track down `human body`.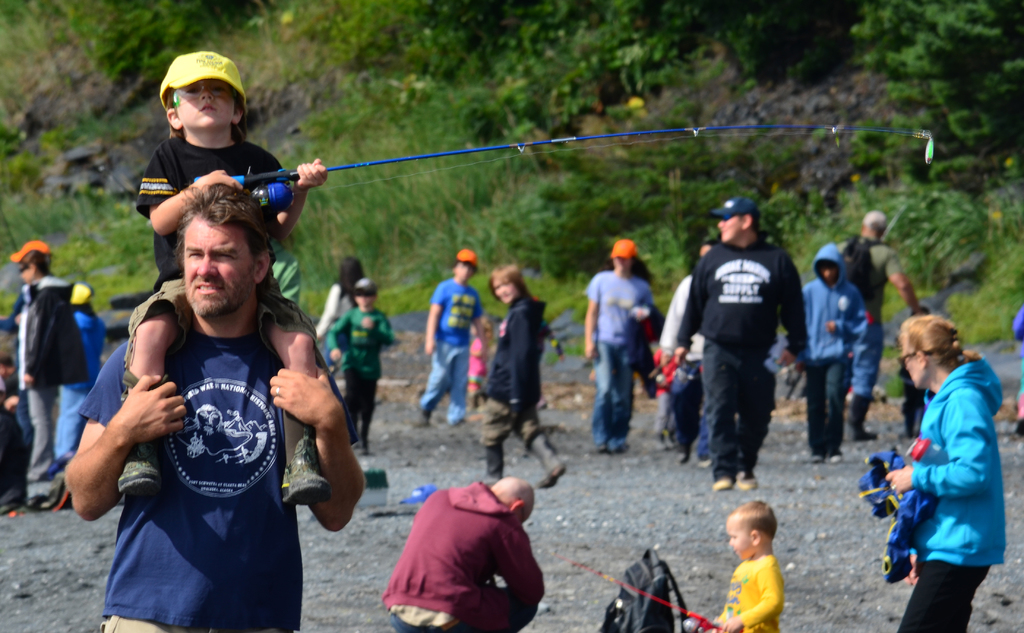
Tracked to [x1=12, y1=243, x2=92, y2=498].
